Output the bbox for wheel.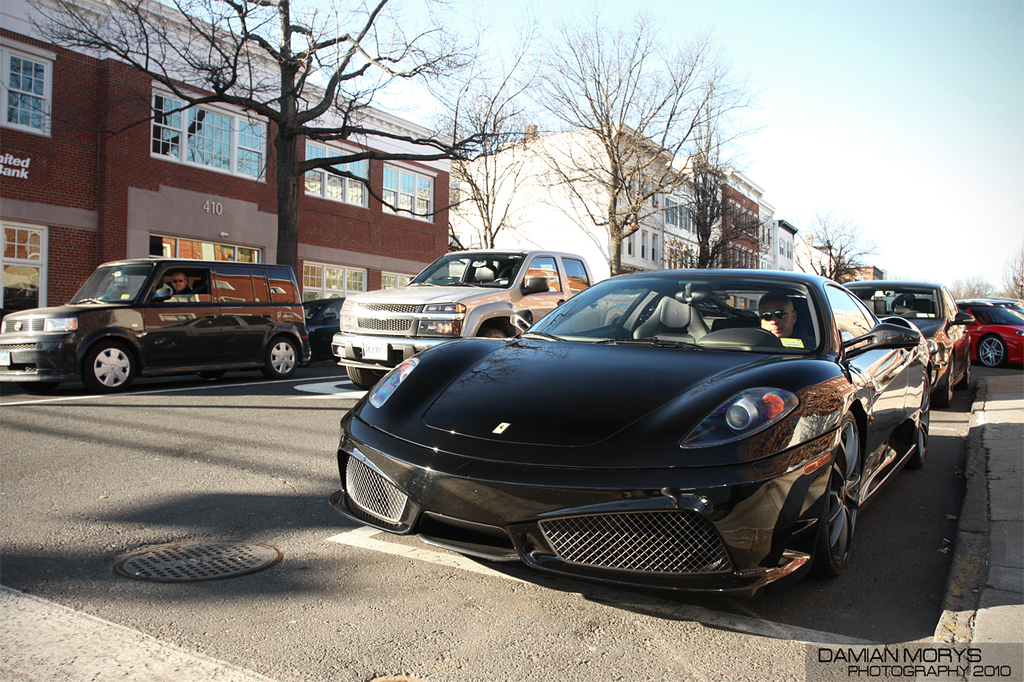
bbox=(799, 405, 865, 582).
